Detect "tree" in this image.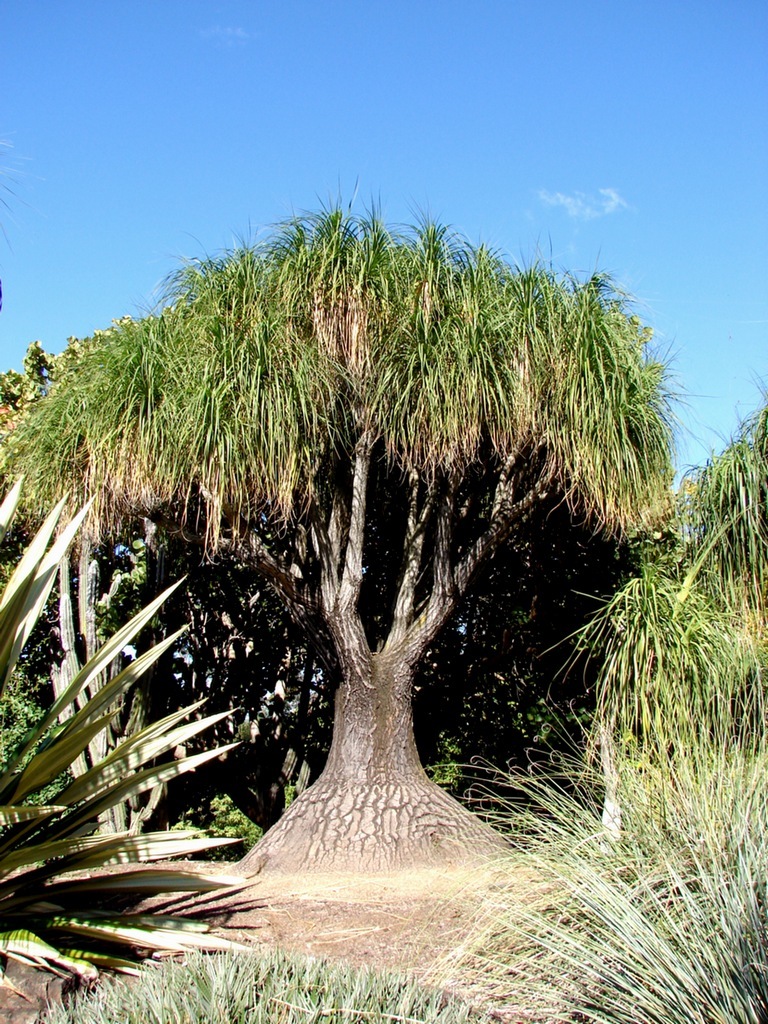
Detection: rect(643, 368, 767, 746).
